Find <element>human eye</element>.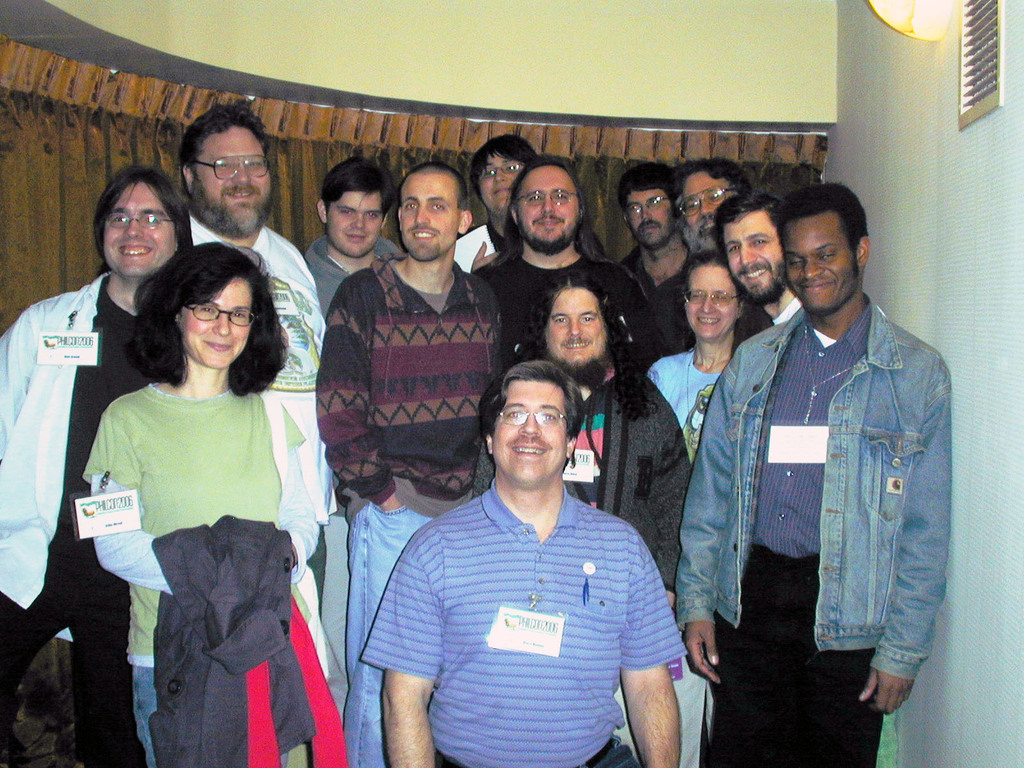
(x1=526, y1=194, x2=542, y2=203).
